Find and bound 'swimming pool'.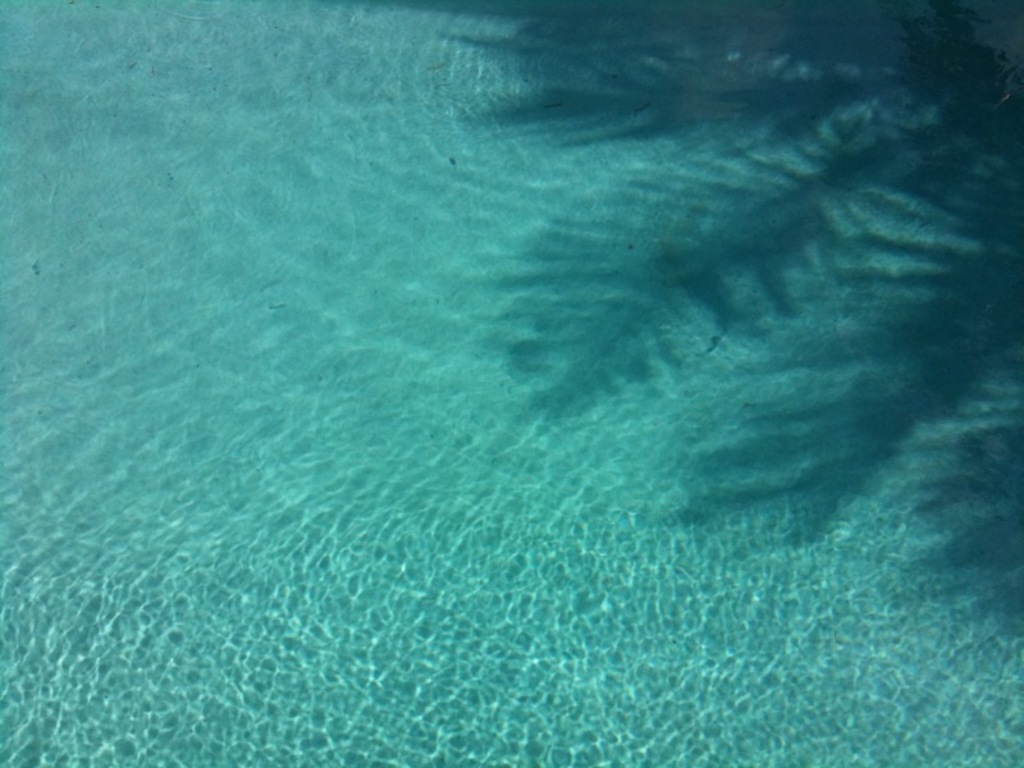
Bound: [0,0,1023,767].
